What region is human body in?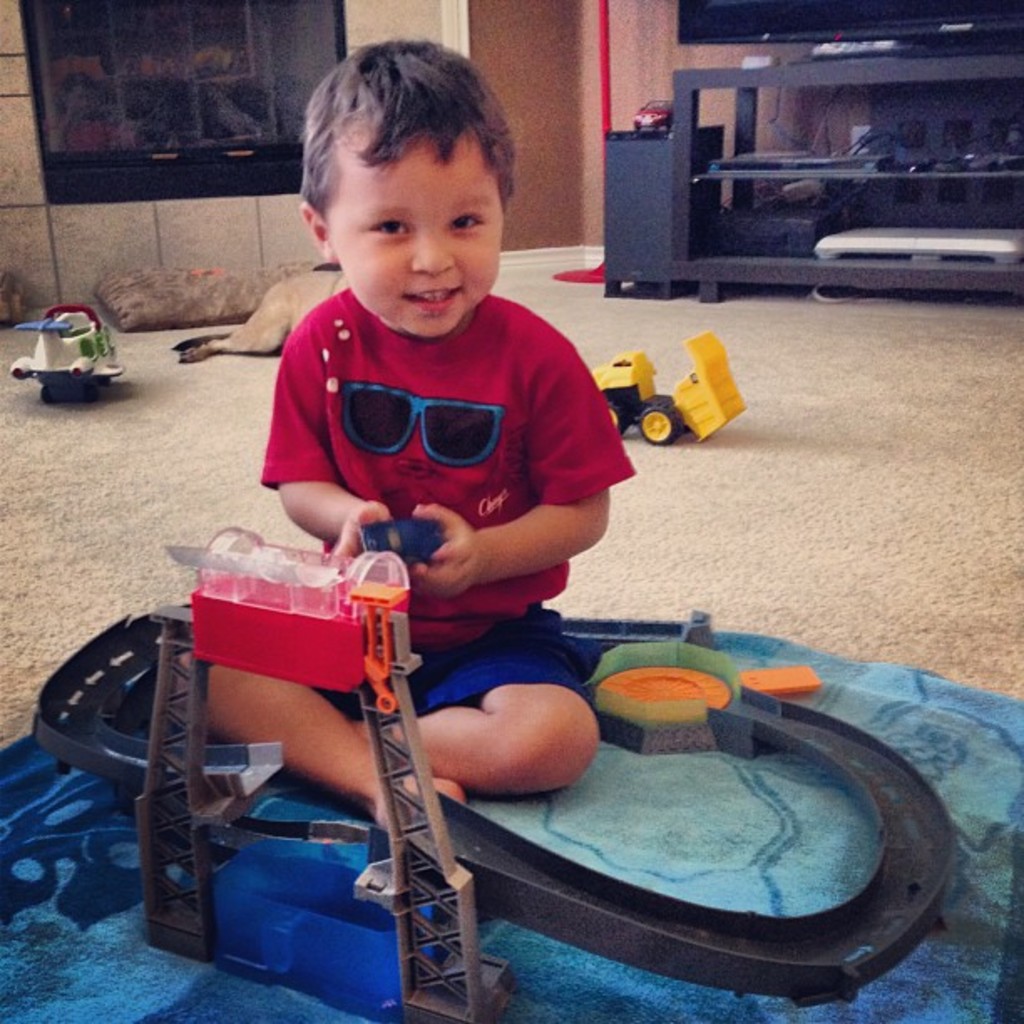
(231,112,671,857).
